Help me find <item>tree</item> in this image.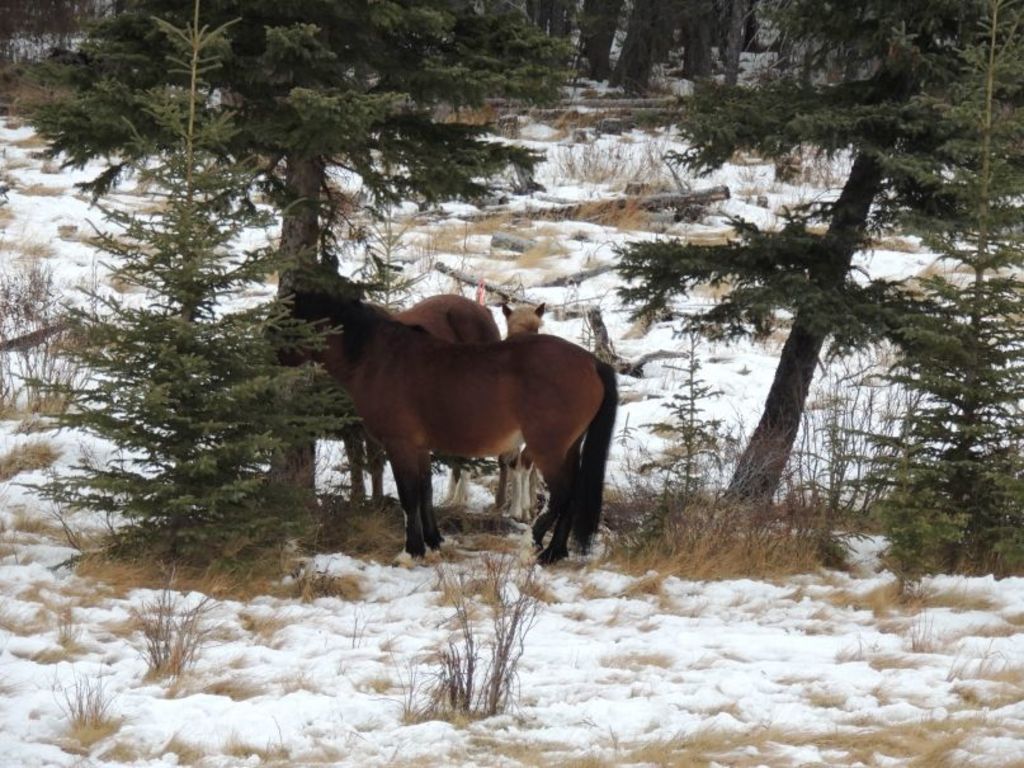
Found it: {"left": 20, "top": 0, "right": 584, "bottom": 547}.
